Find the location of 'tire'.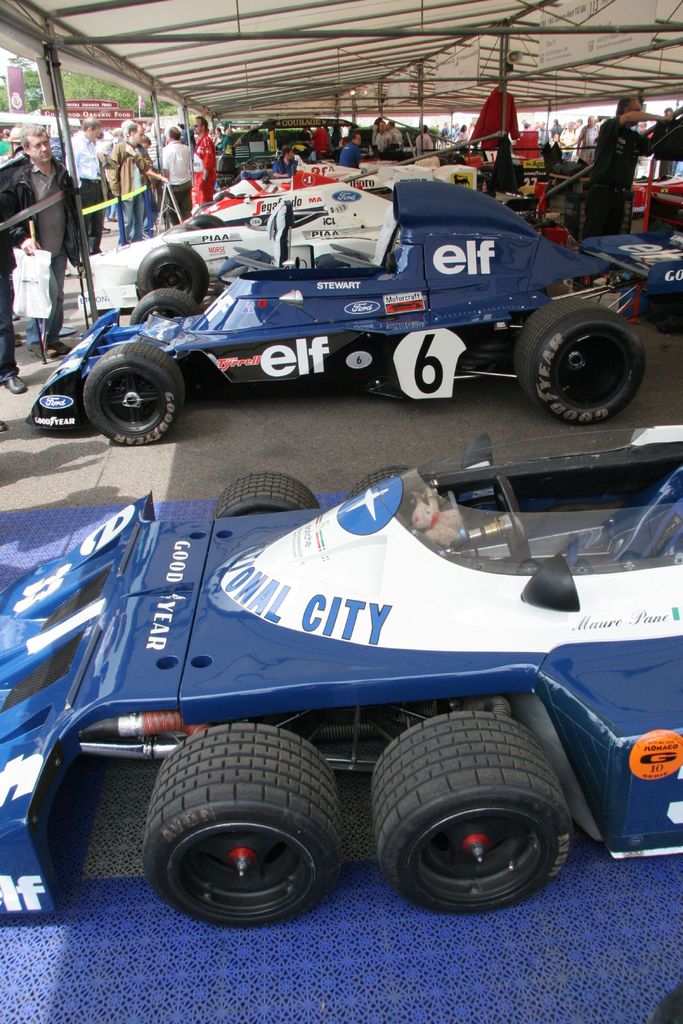
Location: region(346, 466, 411, 500).
